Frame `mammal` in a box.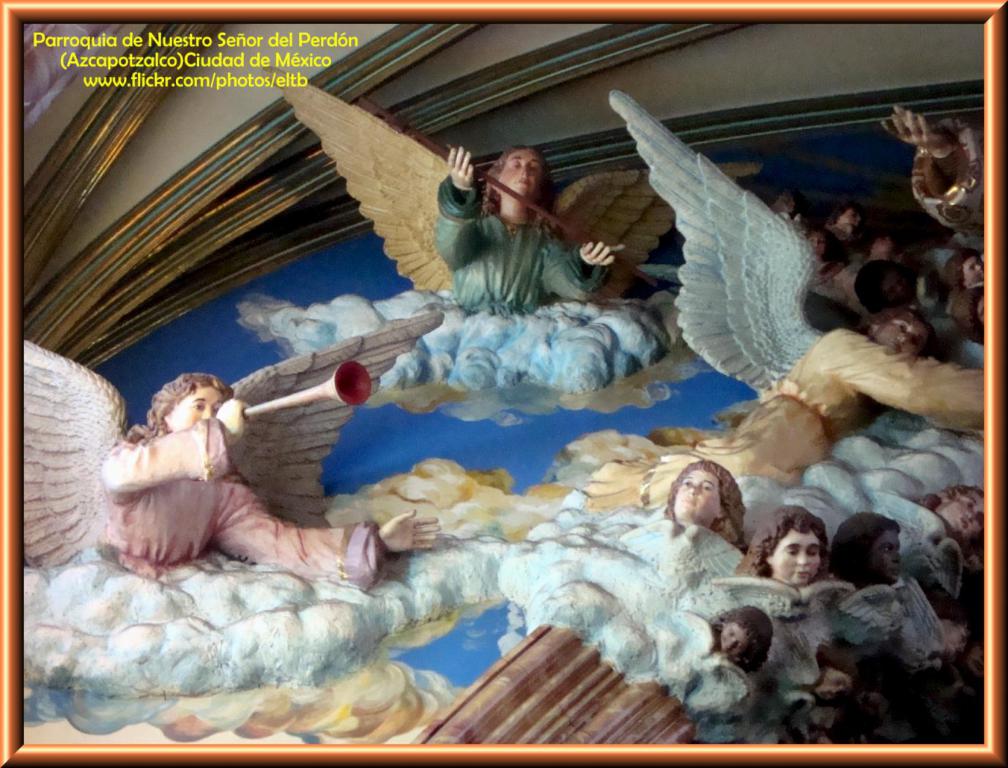
(x1=75, y1=352, x2=355, y2=597).
